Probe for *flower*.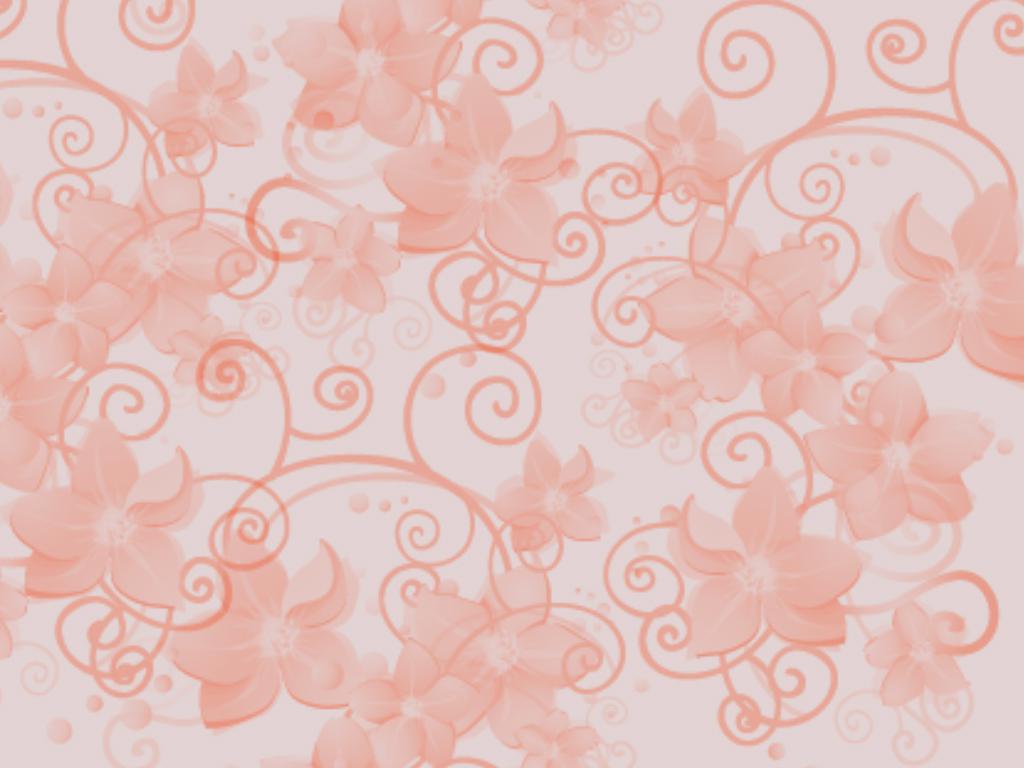
Probe result: rect(401, 564, 588, 750).
